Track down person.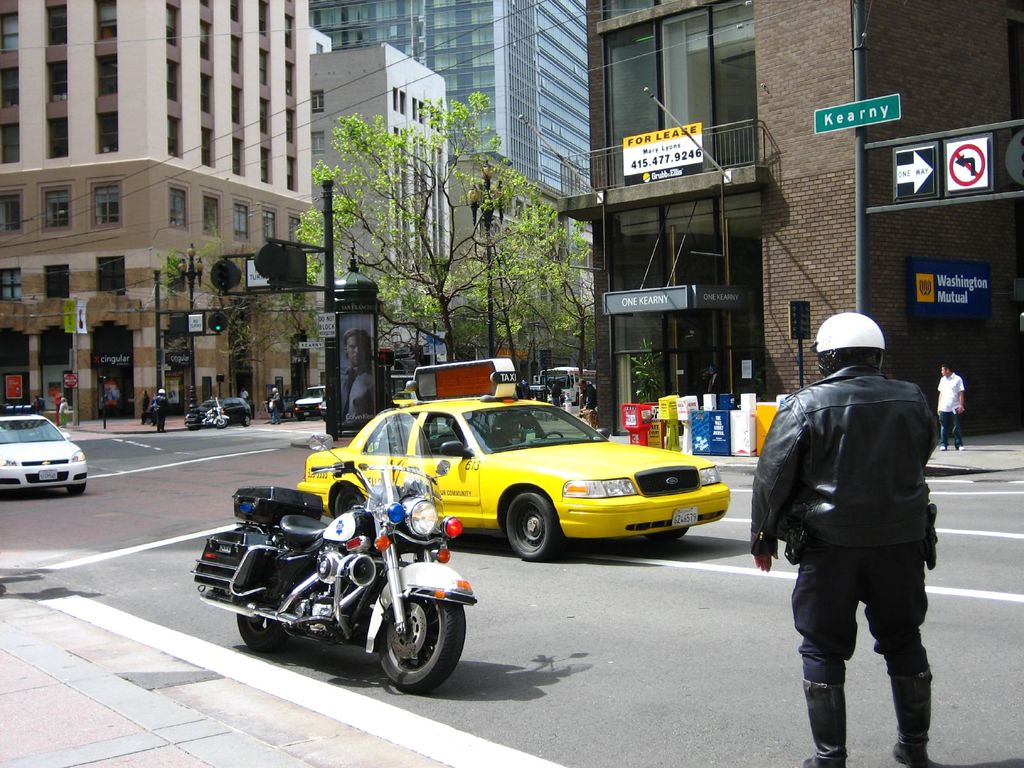
Tracked to crop(933, 364, 968, 461).
